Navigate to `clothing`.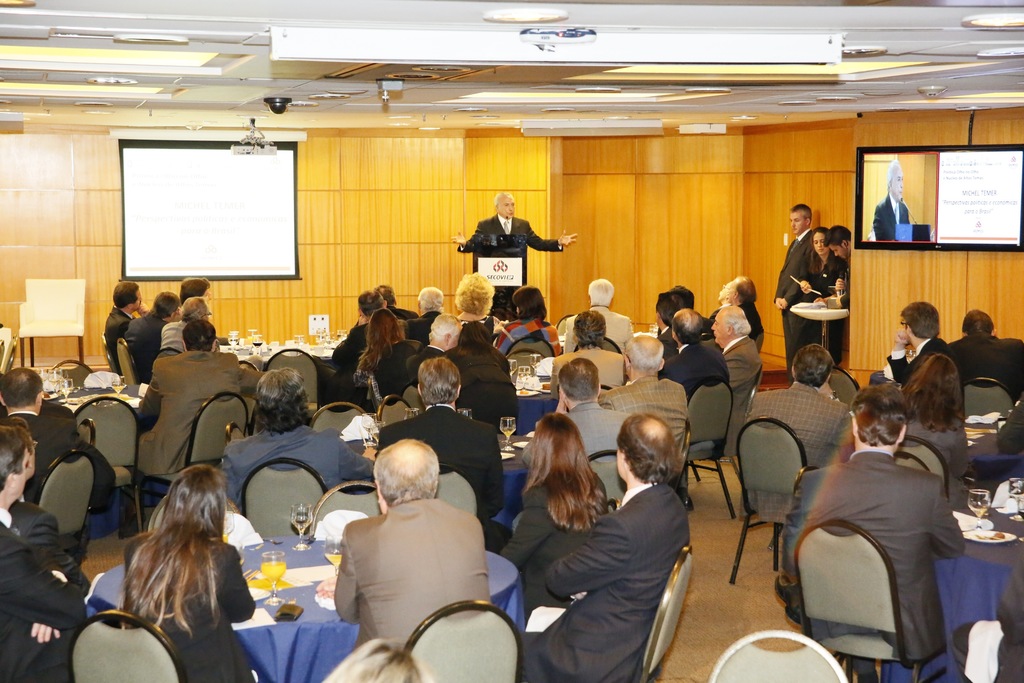
Navigation target: pyautogui.locateOnScreen(462, 218, 550, 314).
